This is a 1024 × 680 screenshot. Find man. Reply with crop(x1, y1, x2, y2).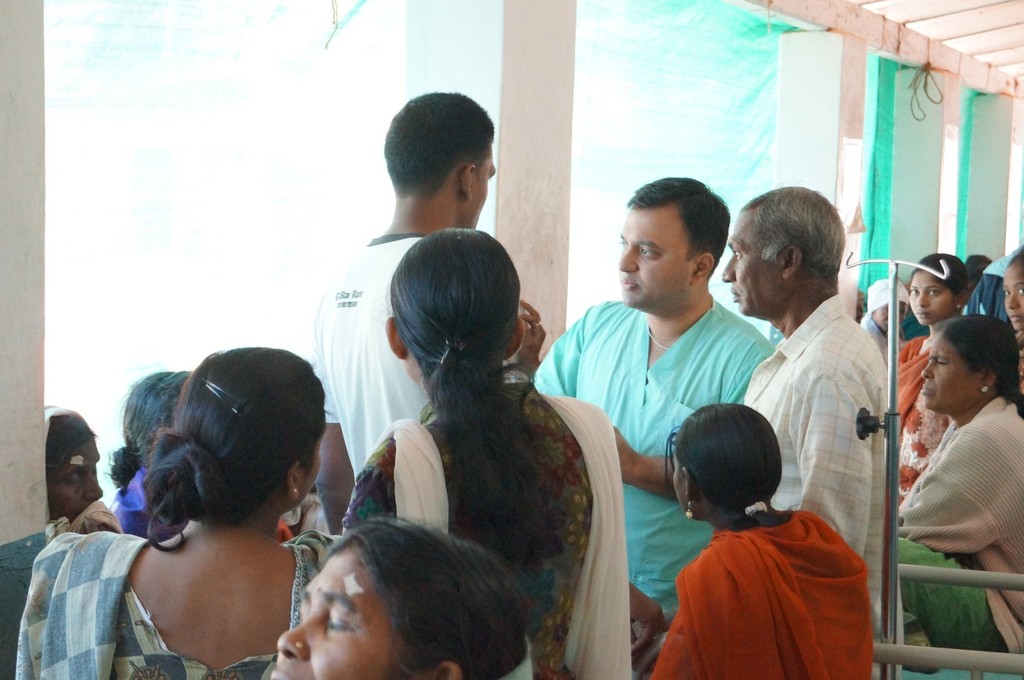
crop(310, 93, 530, 538).
